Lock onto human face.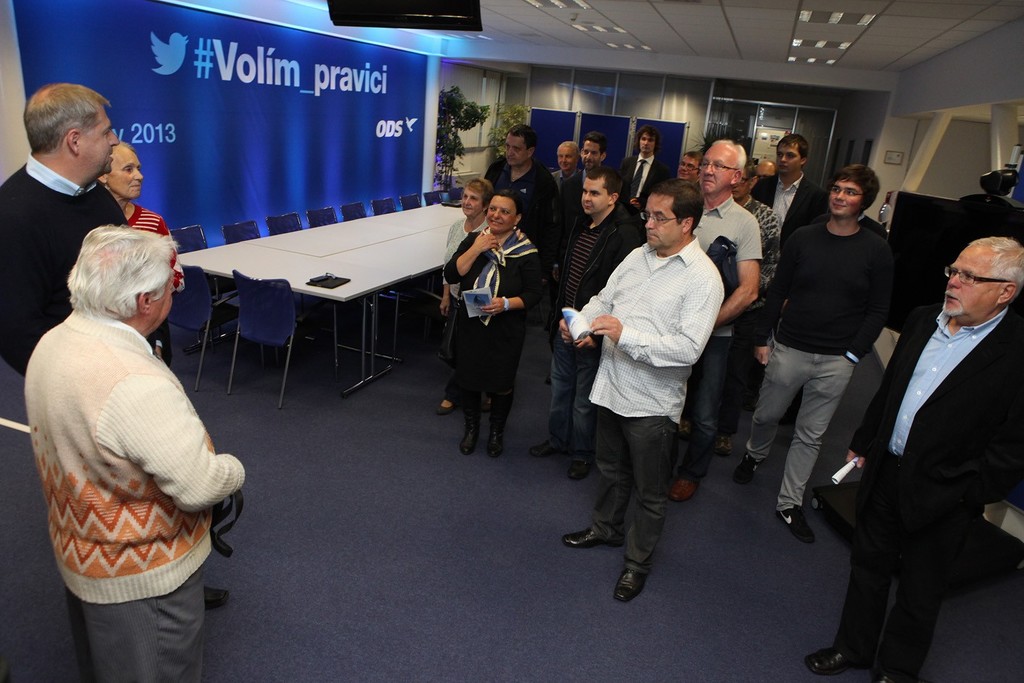
Locked: left=460, top=183, right=481, bottom=218.
